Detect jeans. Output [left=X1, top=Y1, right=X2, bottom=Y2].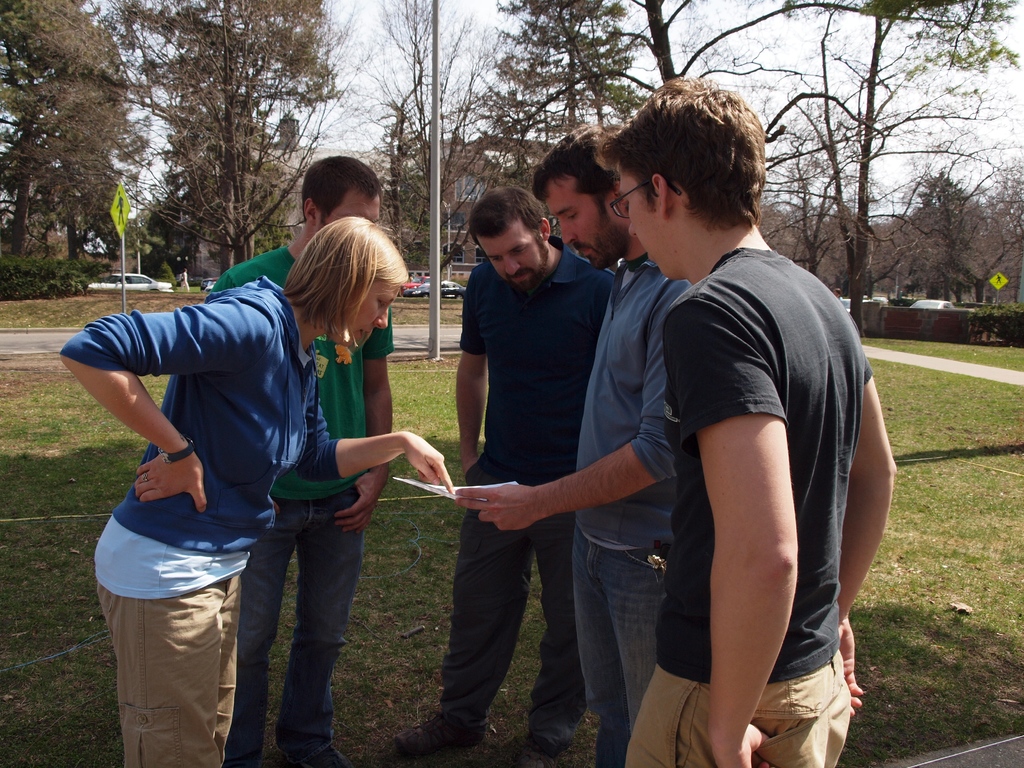
[left=223, top=490, right=364, bottom=767].
